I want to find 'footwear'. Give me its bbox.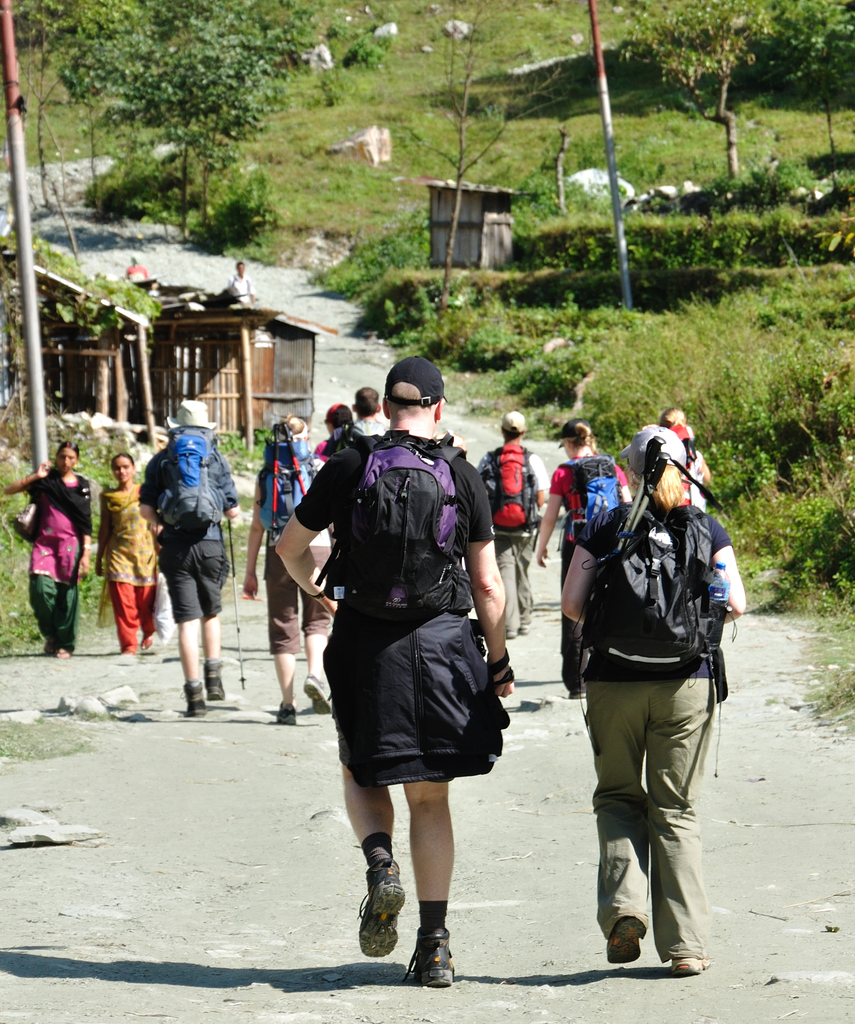
{"left": 357, "top": 860, "right": 402, "bottom": 956}.
